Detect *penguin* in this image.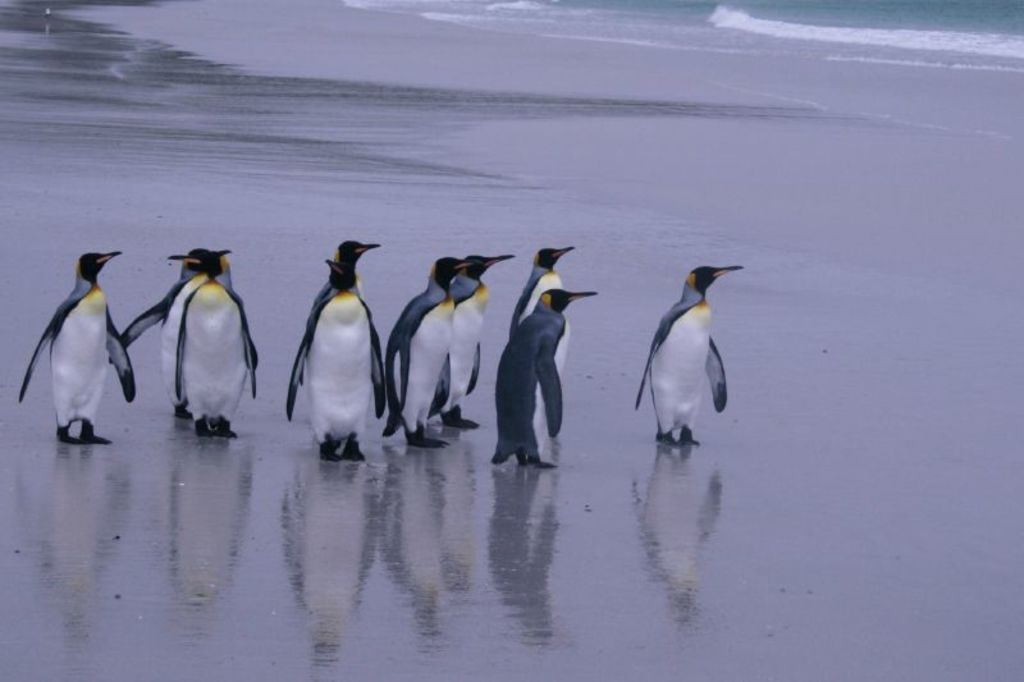
Detection: select_region(383, 253, 472, 447).
